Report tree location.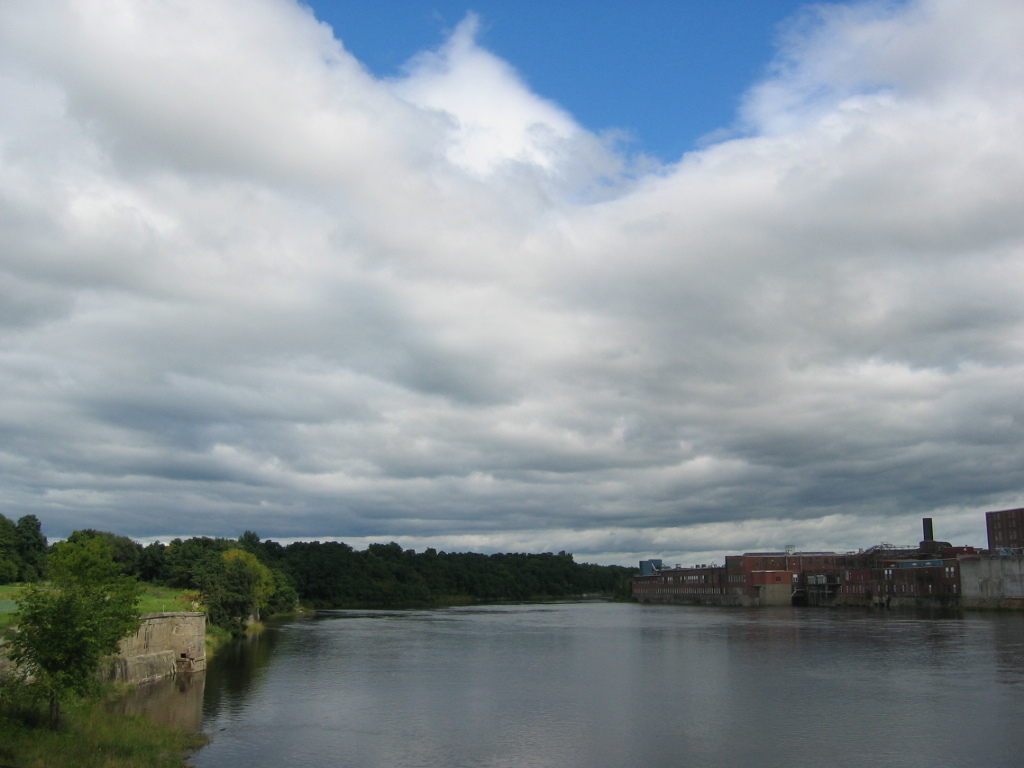
Report: bbox=[153, 540, 303, 643].
